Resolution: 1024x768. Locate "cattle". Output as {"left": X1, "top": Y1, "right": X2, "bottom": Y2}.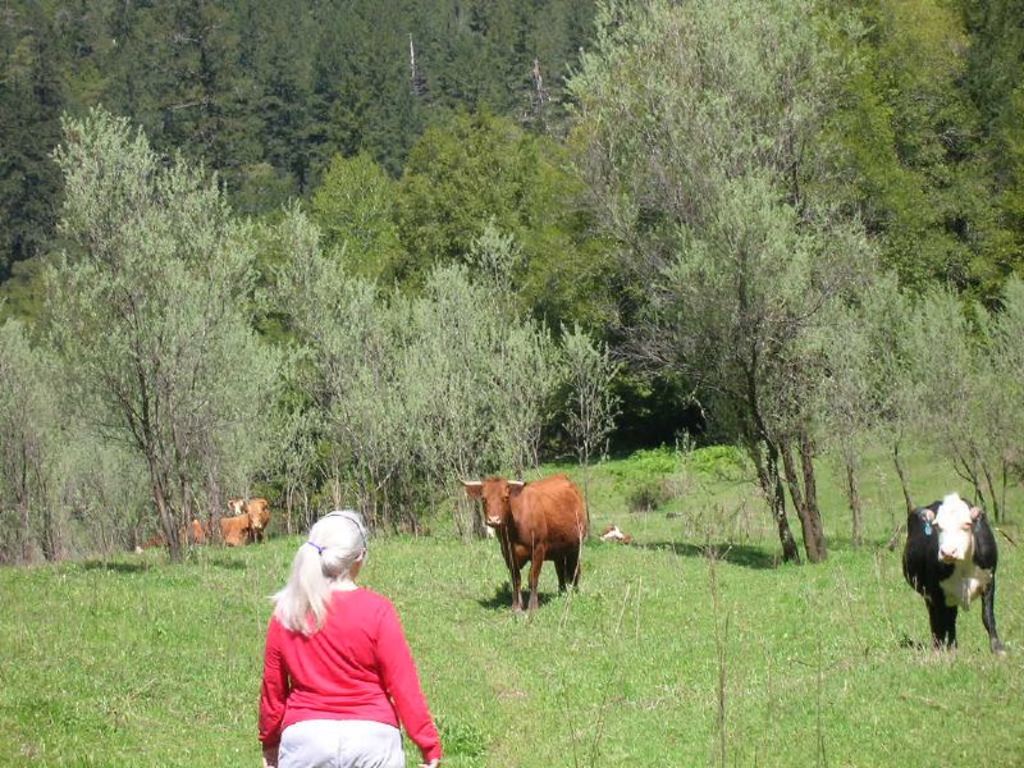
{"left": 901, "top": 498, "right": 1018, "bottom": 666}.
